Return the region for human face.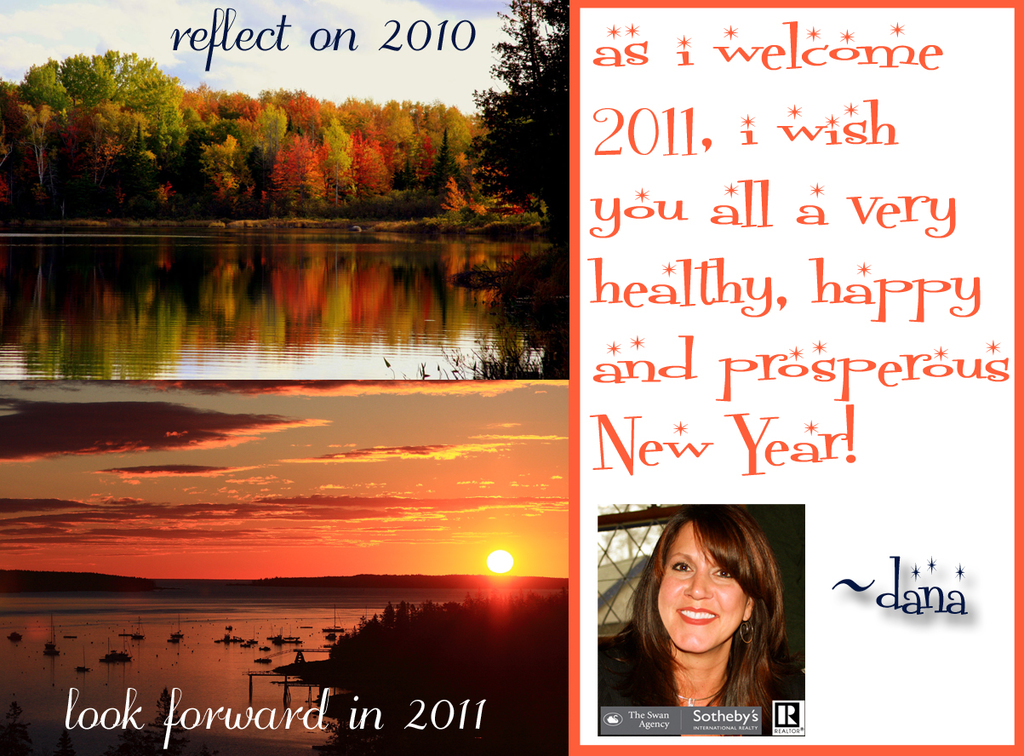
655 519 746 650.
